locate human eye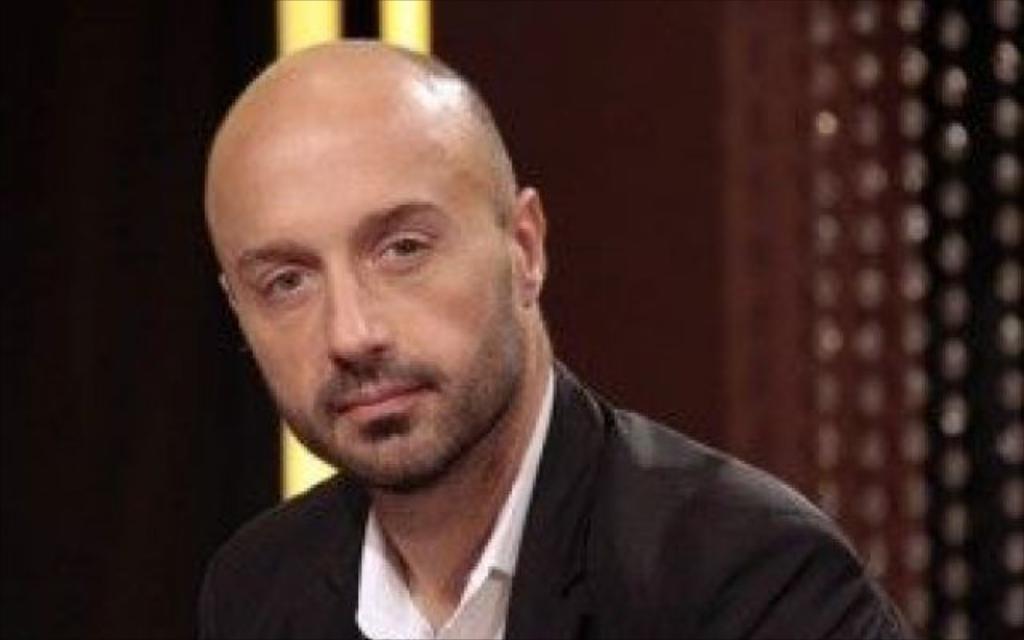
<region>248, 266, 318, 306</region>
